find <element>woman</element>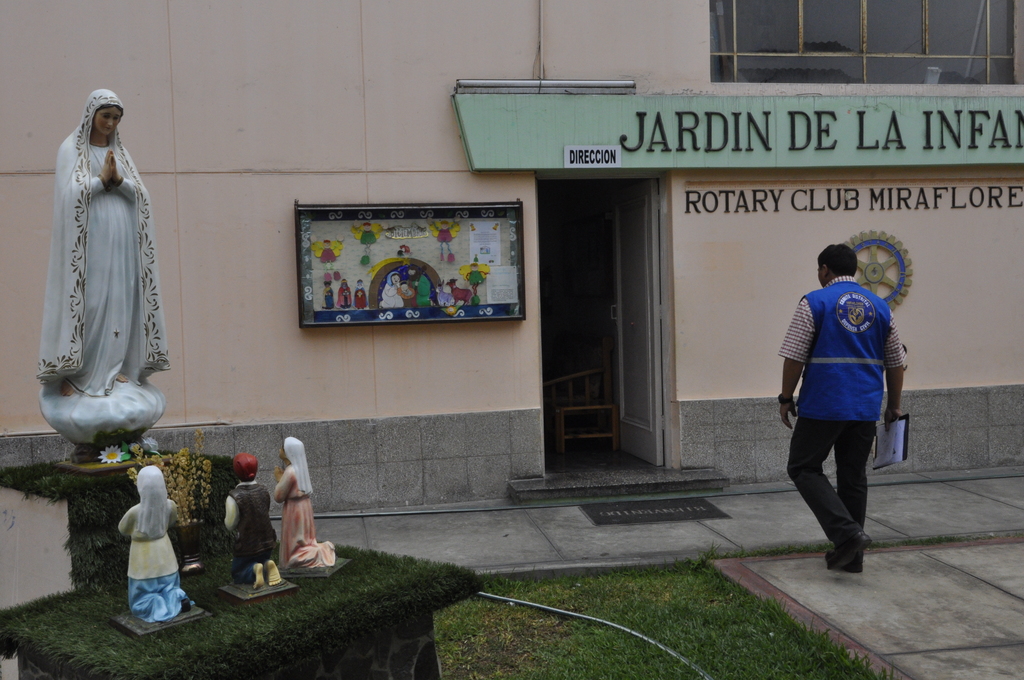
(40,92,154,418)
